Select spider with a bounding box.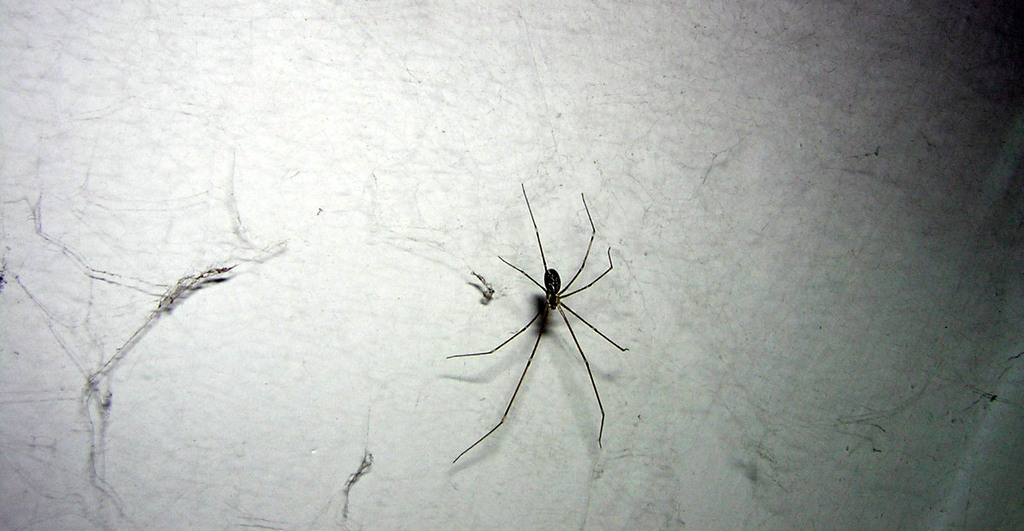
[x1=445, y1=181, x2=627, y2=462].
